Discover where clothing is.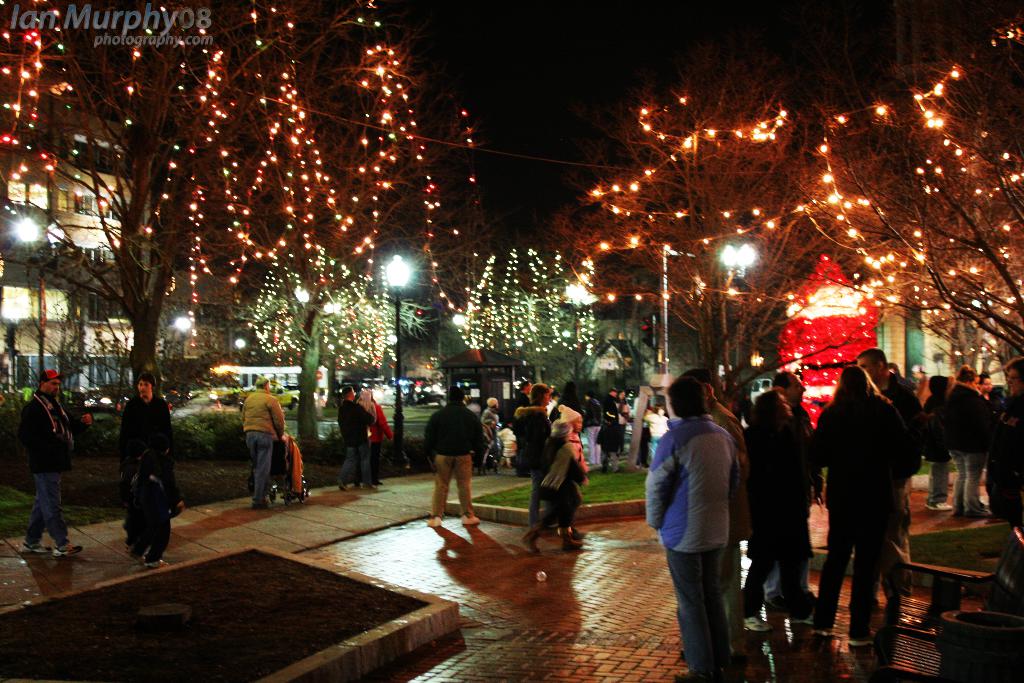
Discovered at 114/386/179/513.
